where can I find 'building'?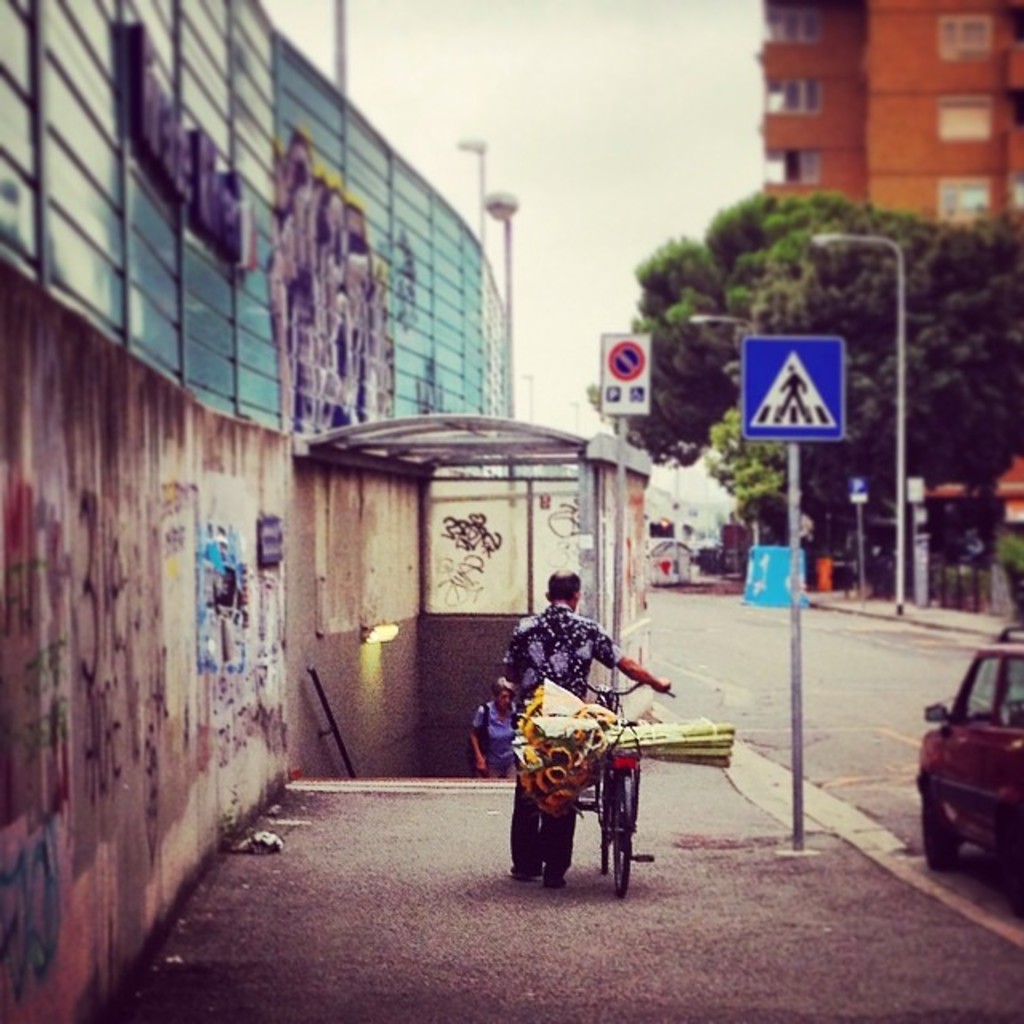
You can find it at locate(0, 0, 510, 1019).
